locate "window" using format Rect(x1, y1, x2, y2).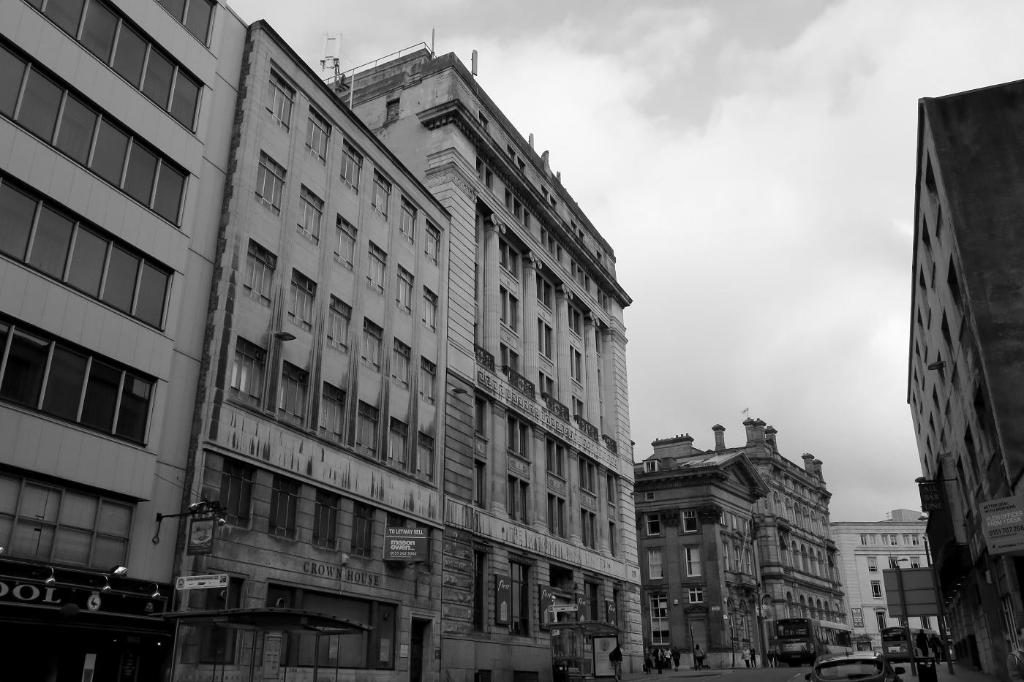
Rect(763, 595, 773, 621).
